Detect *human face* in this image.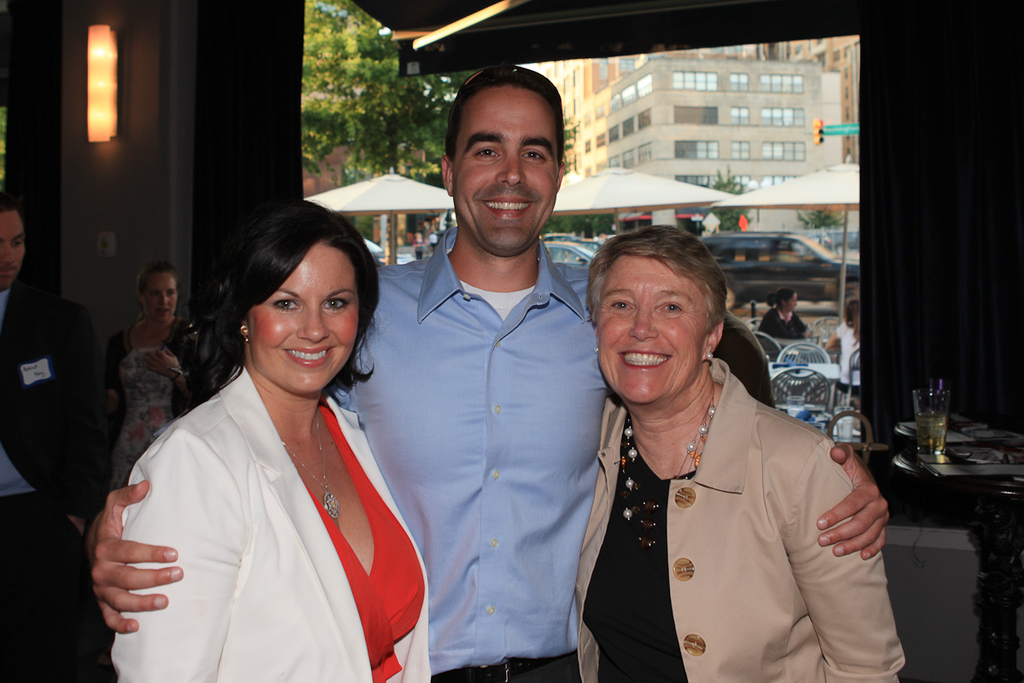
Detection: detection(446, 82, 560, 254).
